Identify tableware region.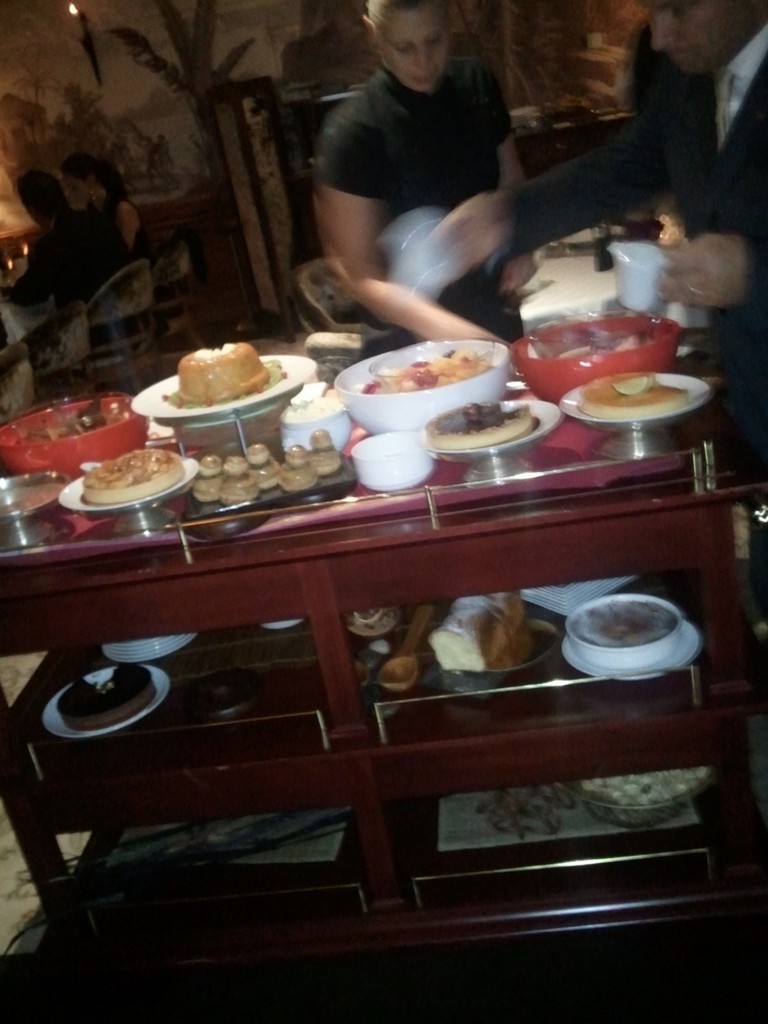
Region: {"x1": 45, "y1": 666, "x2": 173, "y2": 742}.
